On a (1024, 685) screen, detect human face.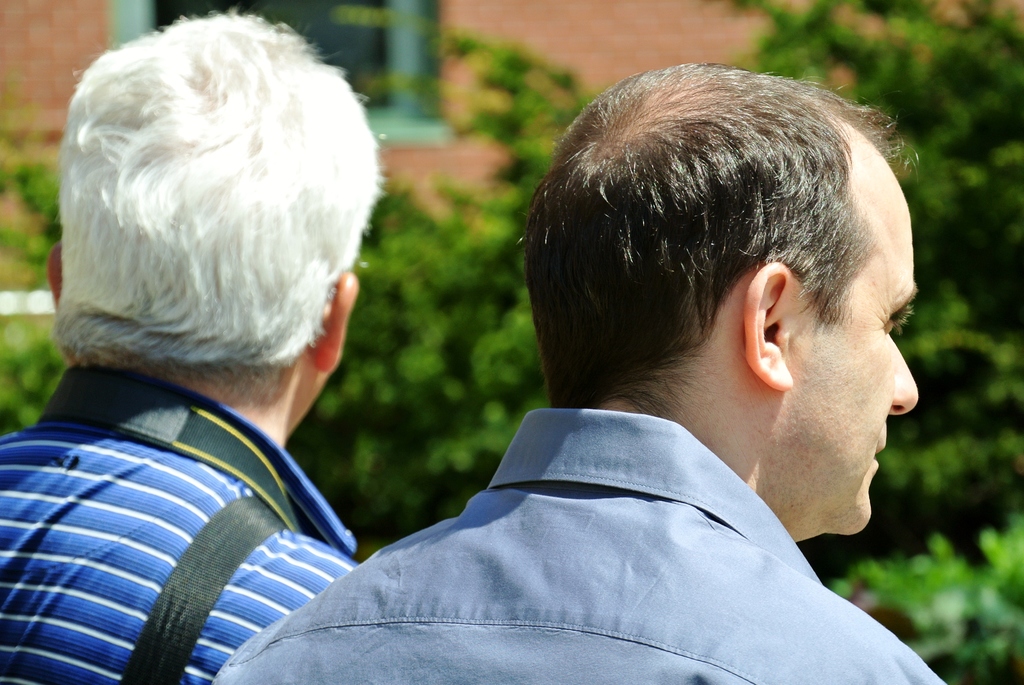
{"left": 786, "top": 138, "right": 920, "bottom": 535}.
